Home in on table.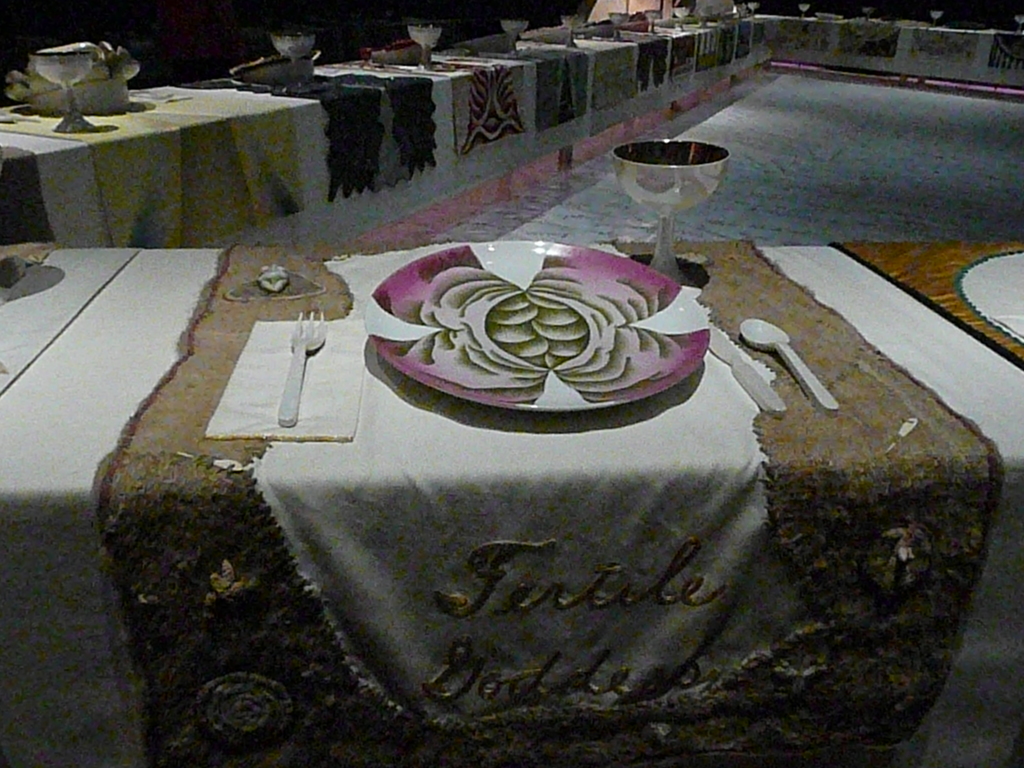
Homed in at 0, 236, 1023, 767.
